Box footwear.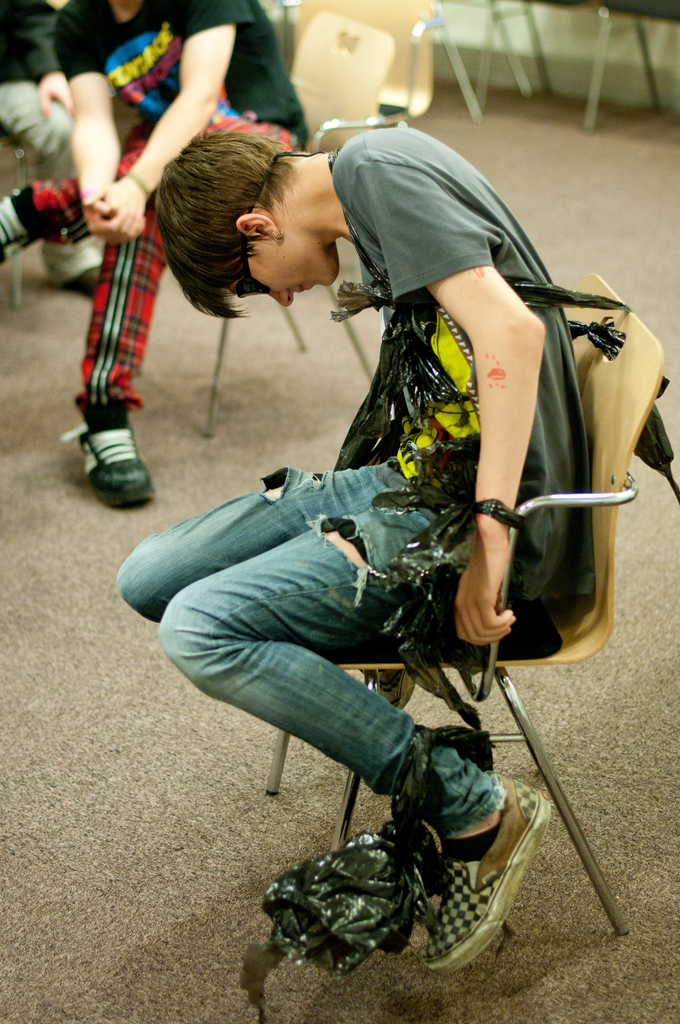
locate(375, 721, 499, 833).
